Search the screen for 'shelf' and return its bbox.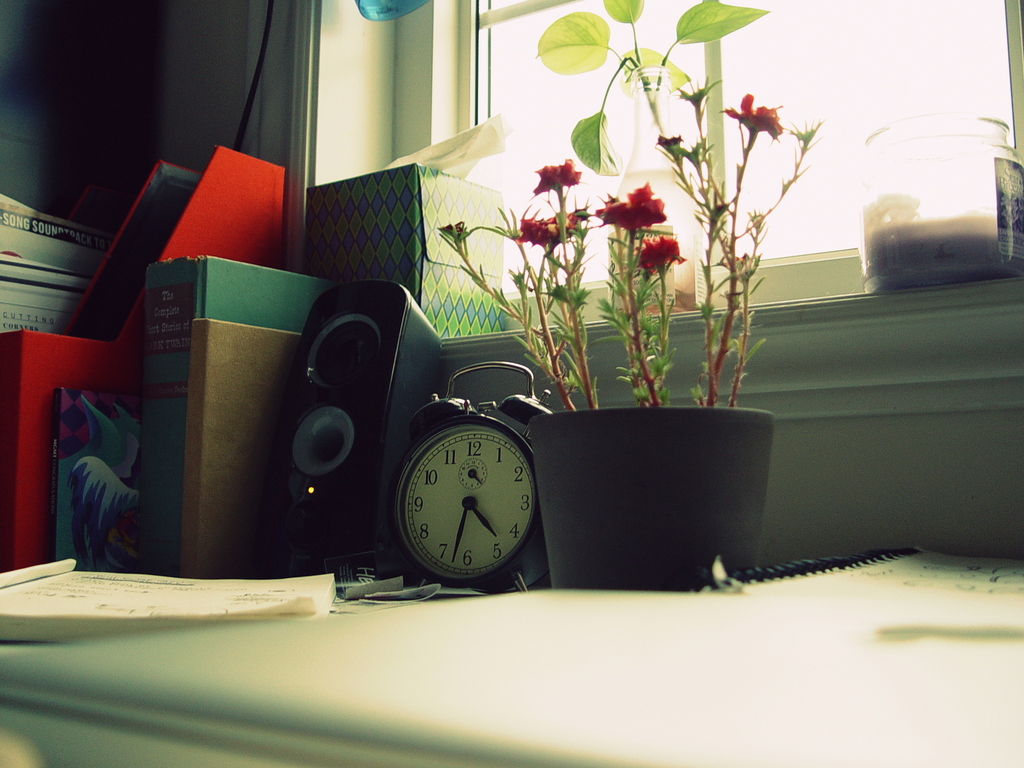
Found: bbox=(0, 0, 1023, 767).
